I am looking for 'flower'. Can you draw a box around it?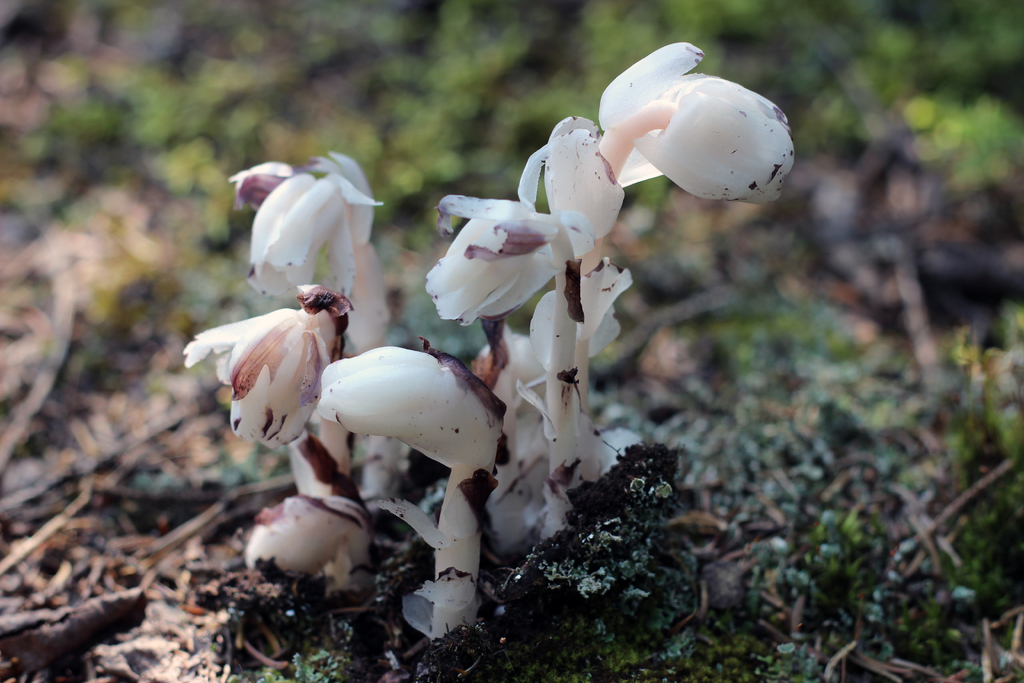
Sure, the bounding box is 180:291:341:480.
